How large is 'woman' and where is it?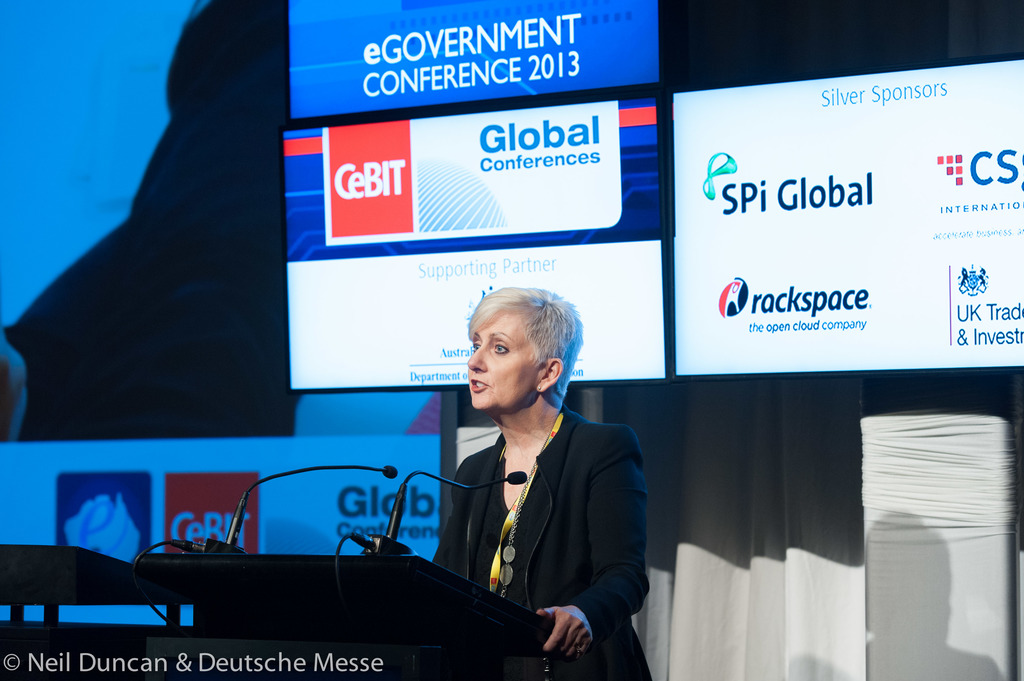
Bounding box: crop(422, 279, 657, 677).
